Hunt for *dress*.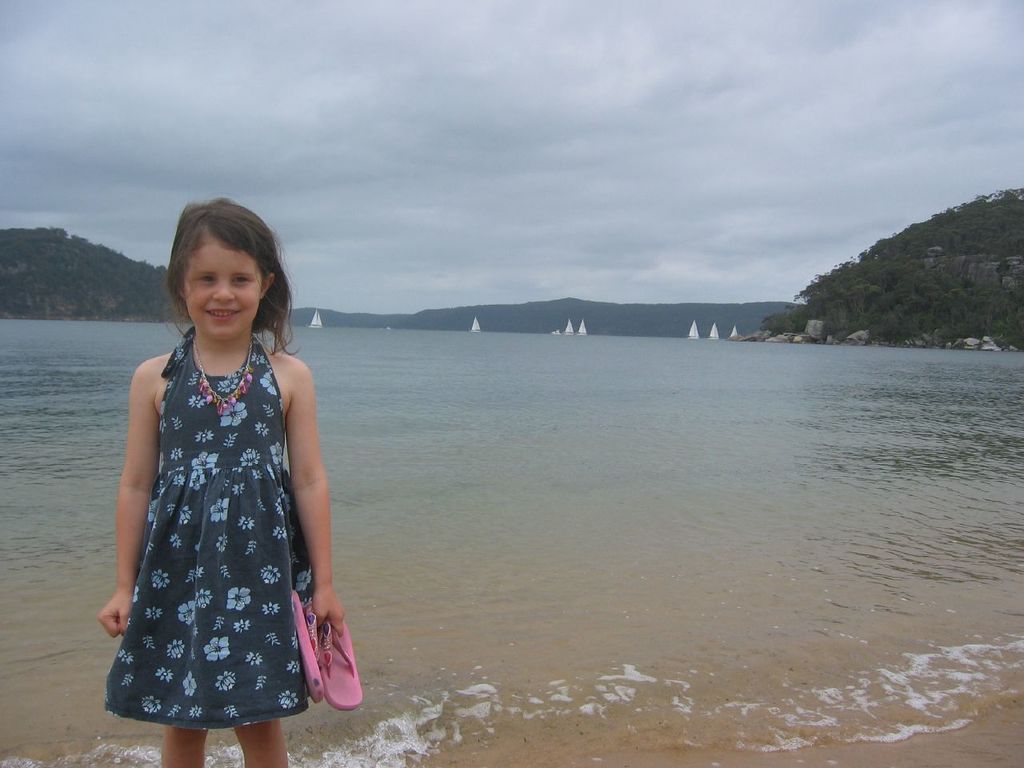
Hunted down at bbox(106, 330, 314, 732).
